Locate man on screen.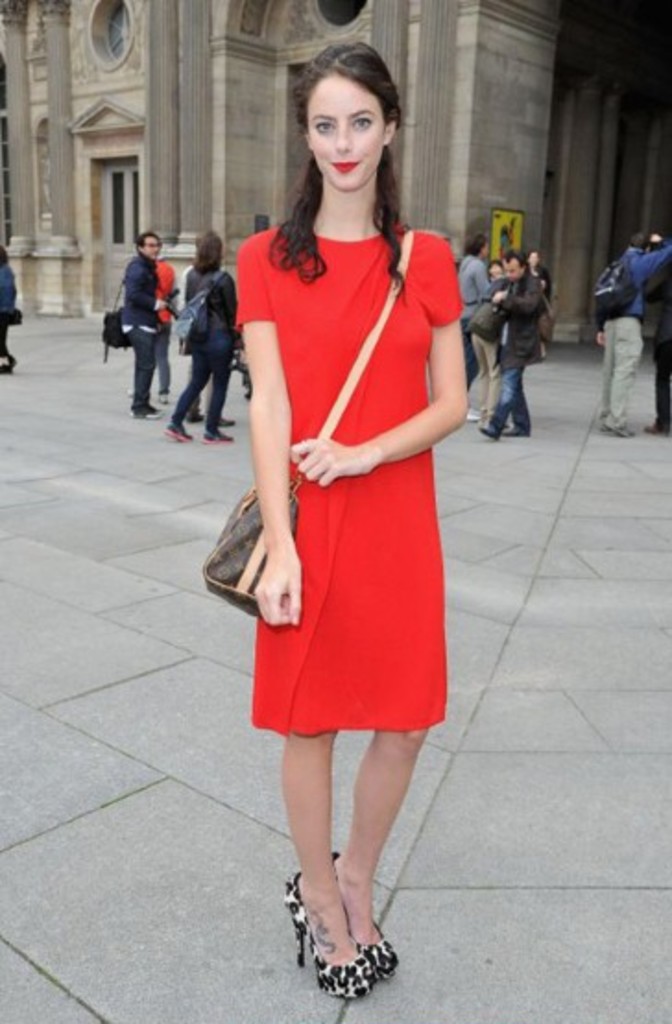
On screen at <box>631,232,670,426</box>.
